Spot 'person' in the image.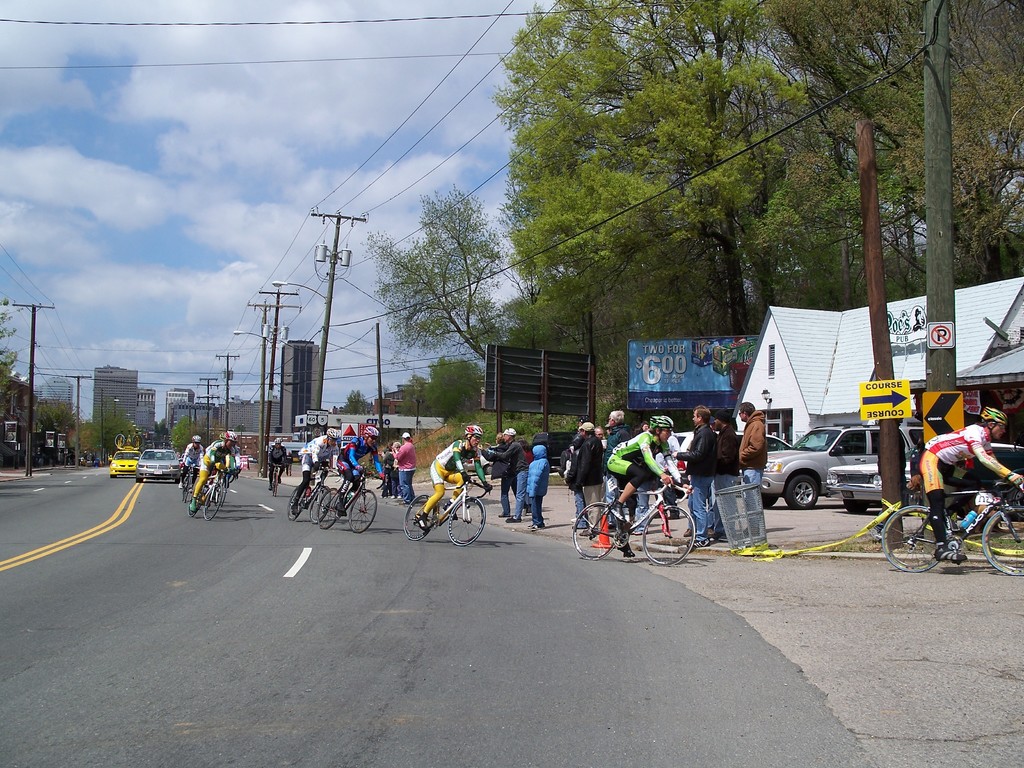
'person' found at 268 436 293 492.
